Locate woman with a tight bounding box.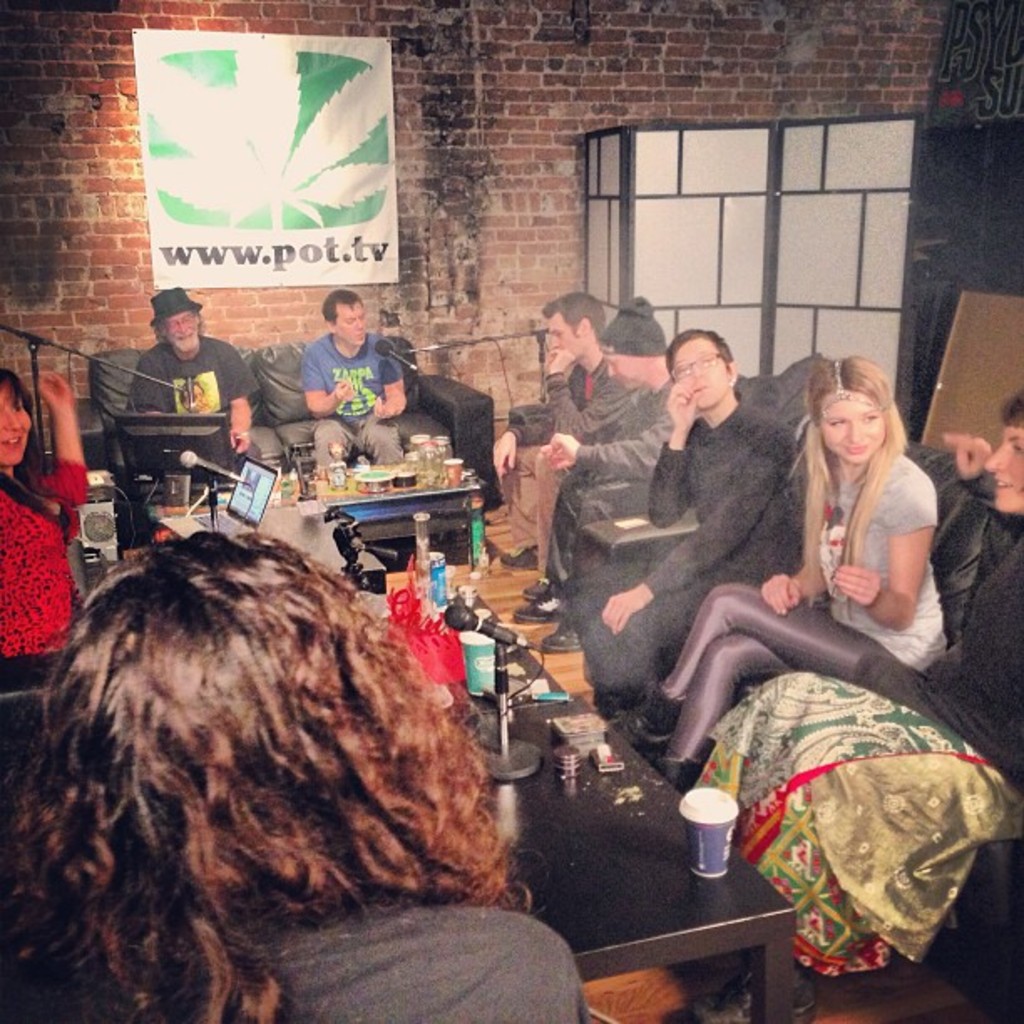
<region>0, 368, 87, 691</region>.
